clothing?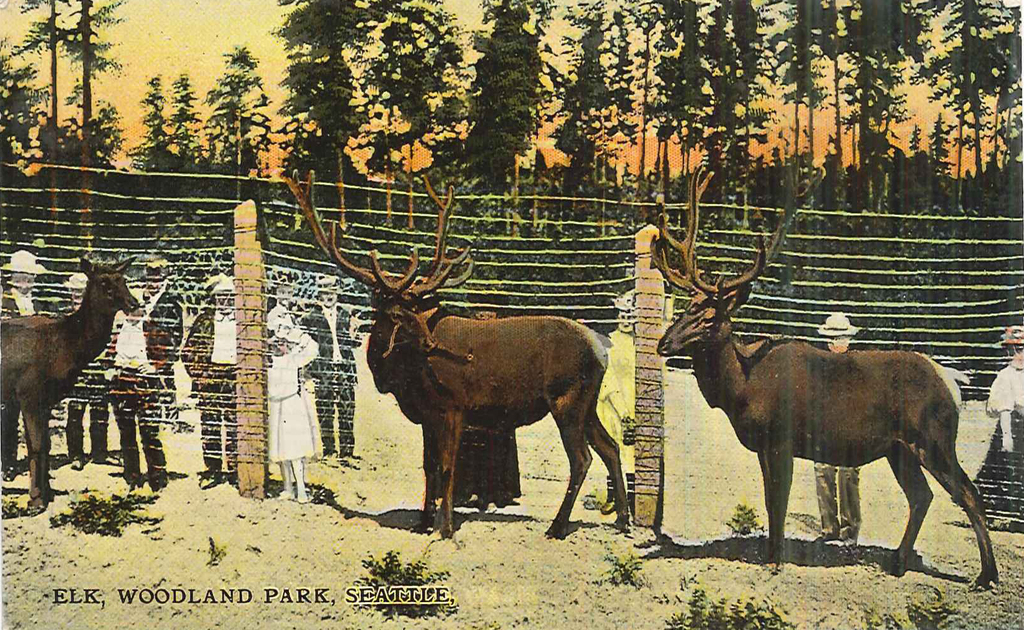
bbox(293, 299, 356, 460)
